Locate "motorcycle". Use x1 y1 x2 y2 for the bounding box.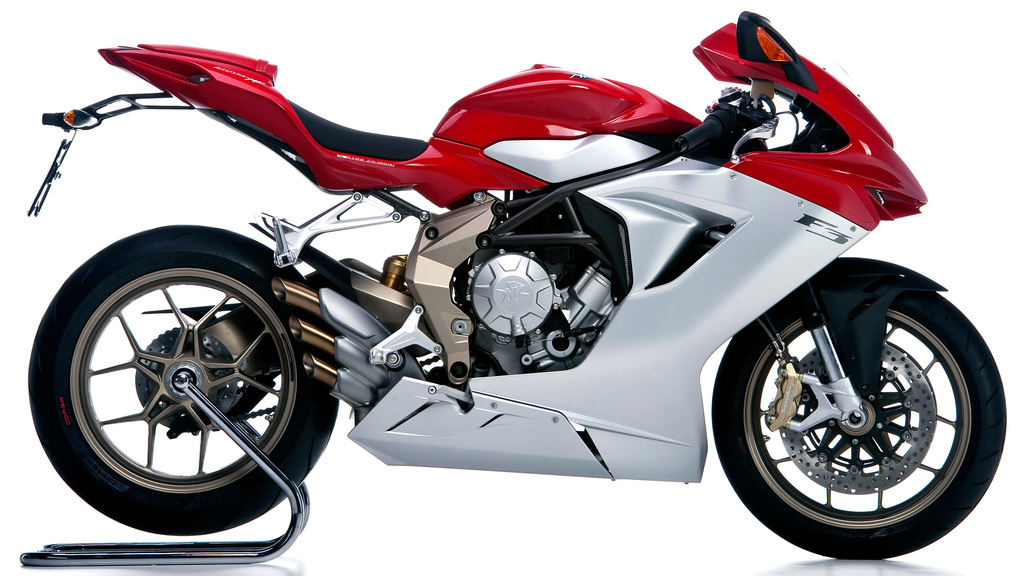
10 1 979 543.
